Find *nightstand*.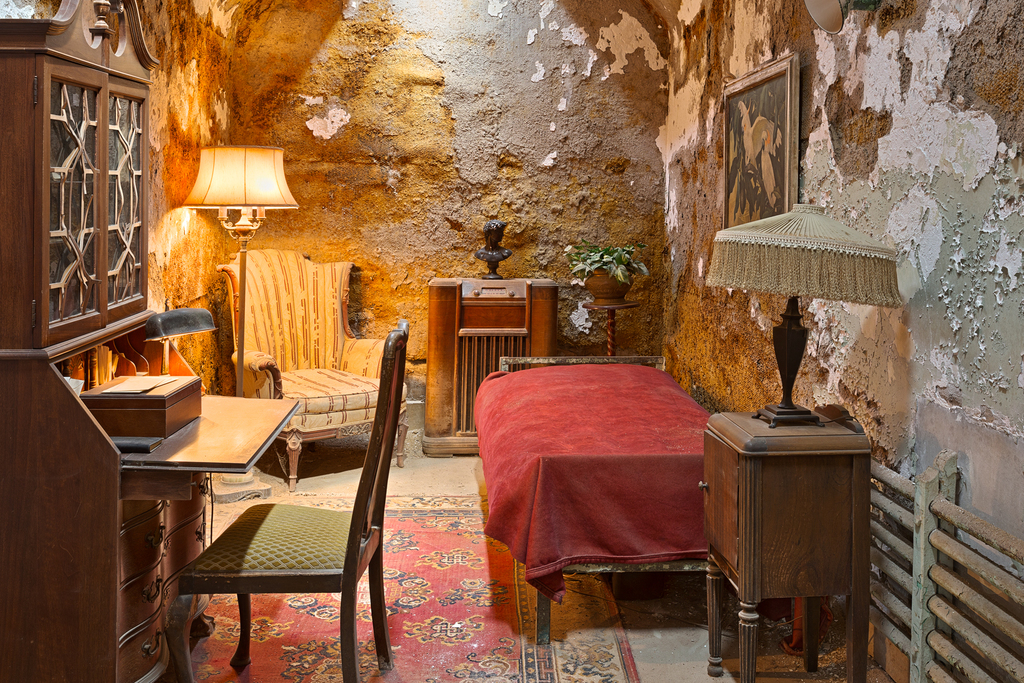
(703,398,867,682).
